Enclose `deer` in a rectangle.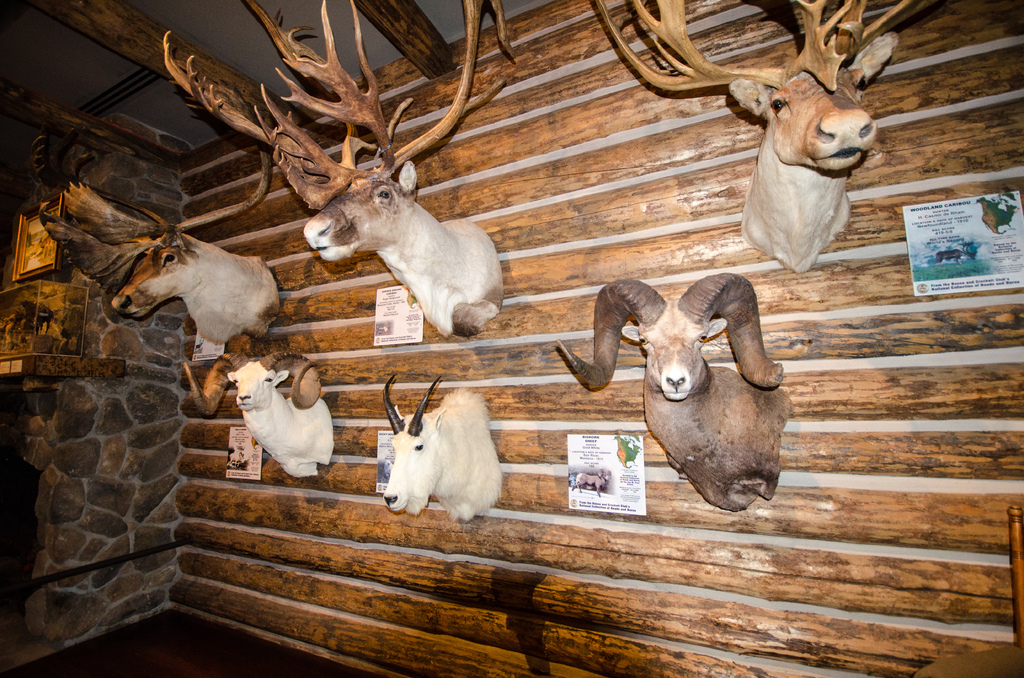
595/0/932/272.
